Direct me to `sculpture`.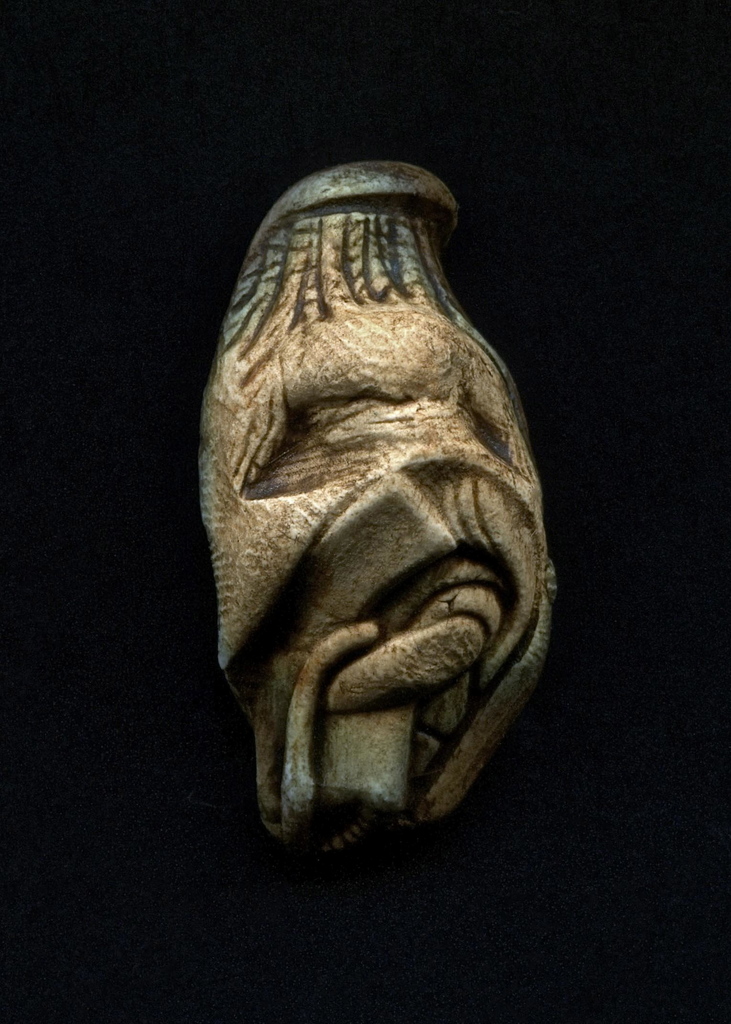
Direction: left=192, top=159, right=561, bottom=851.
